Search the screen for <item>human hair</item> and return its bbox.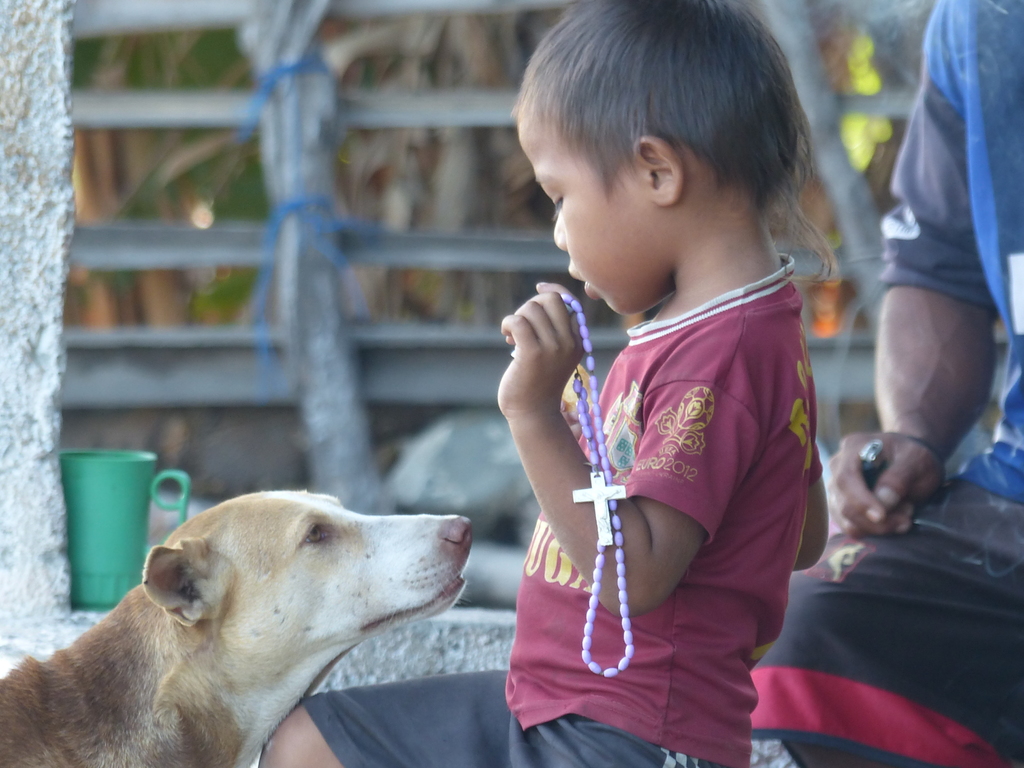
Found: BBox(518, 6, 791, 201).
